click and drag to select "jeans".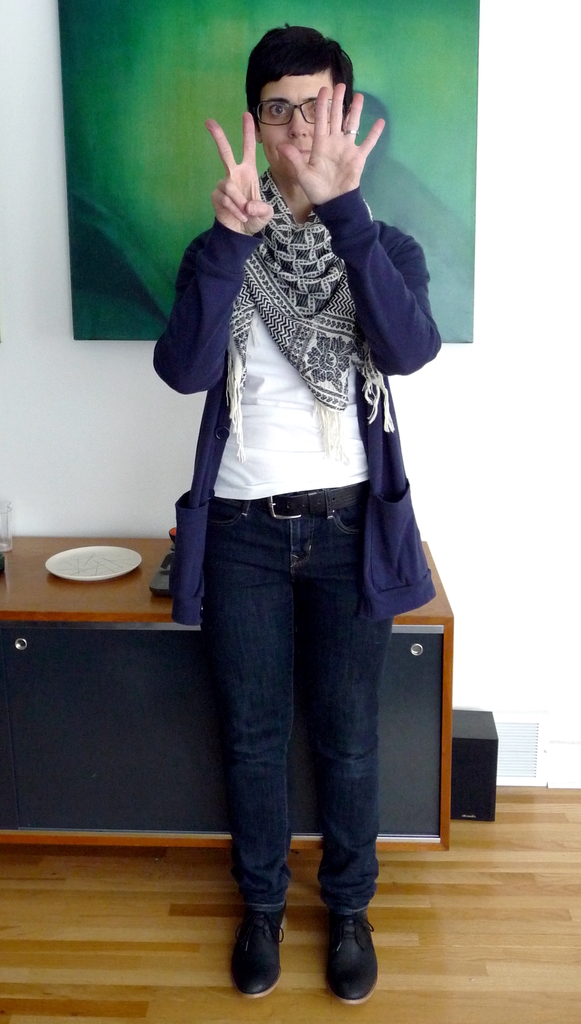
Selection: left=191, top=463, right=410, bottom=993.
